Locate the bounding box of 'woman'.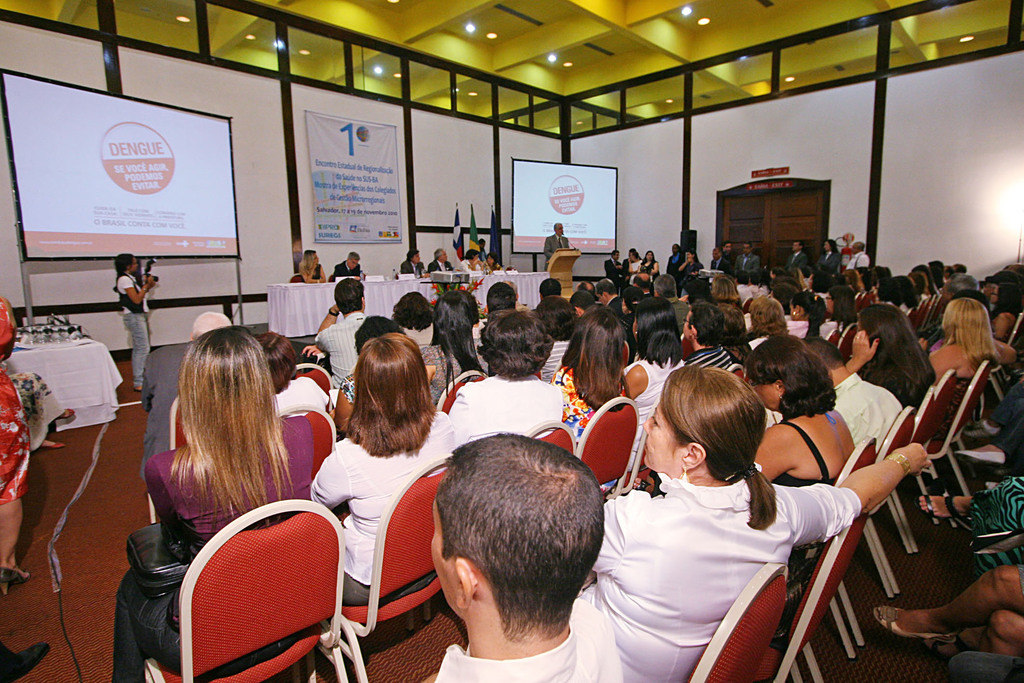
Bounding box: region(550, 304, 630, 438).
